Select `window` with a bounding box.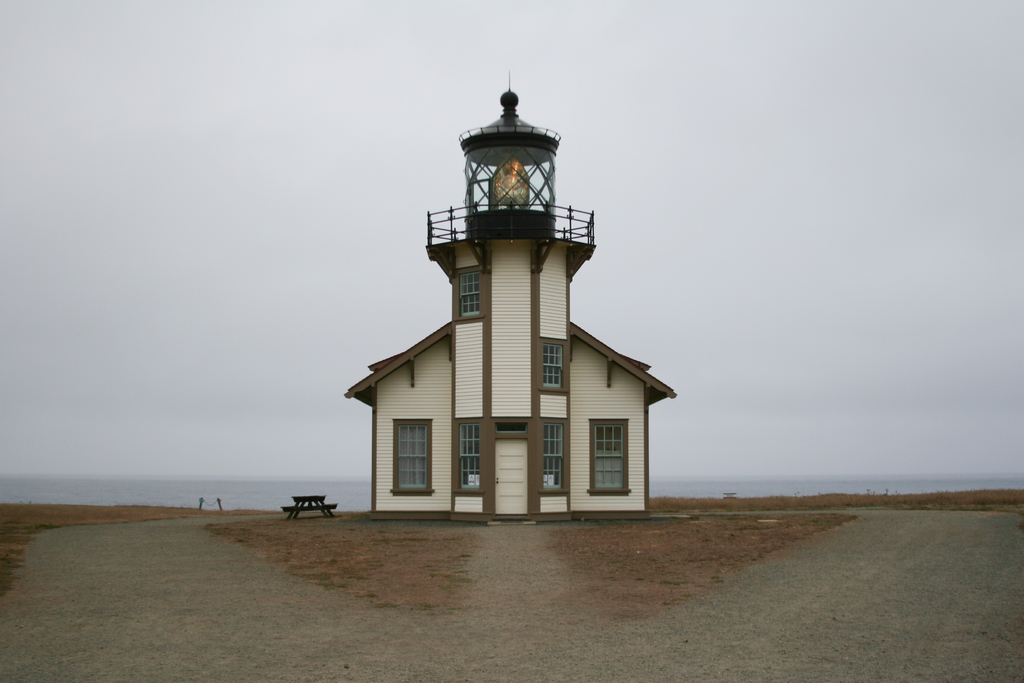
crop(382, 413, 447, 493).
